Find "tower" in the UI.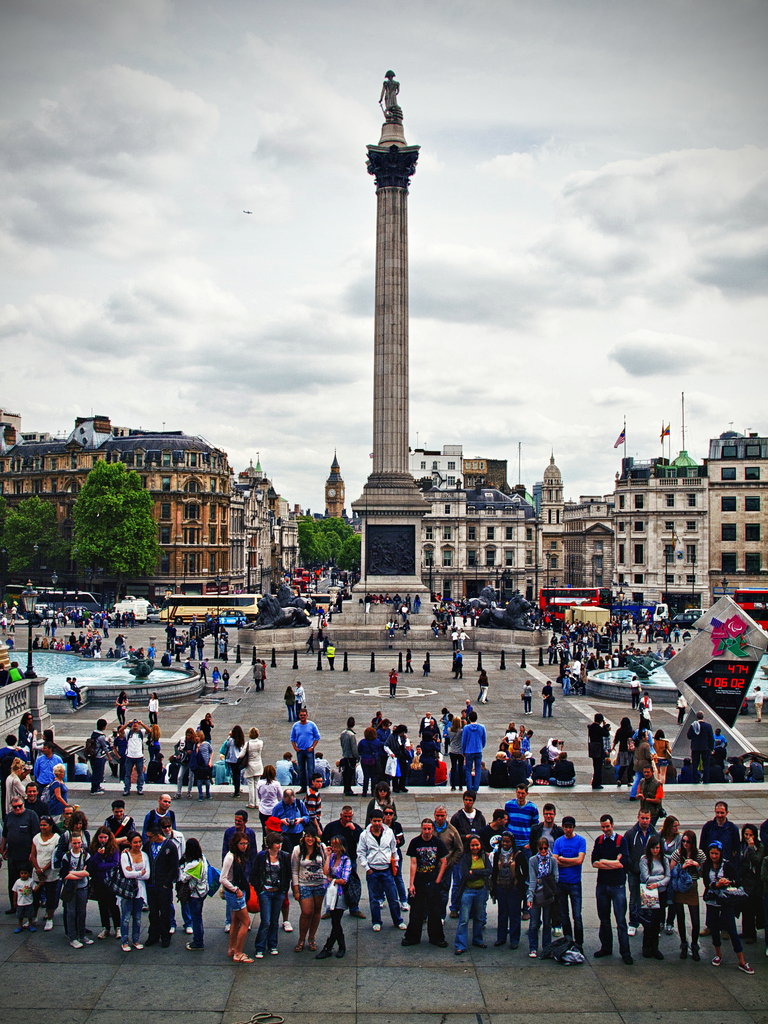
UI element at l=539, t=454, r=568, b=593.
